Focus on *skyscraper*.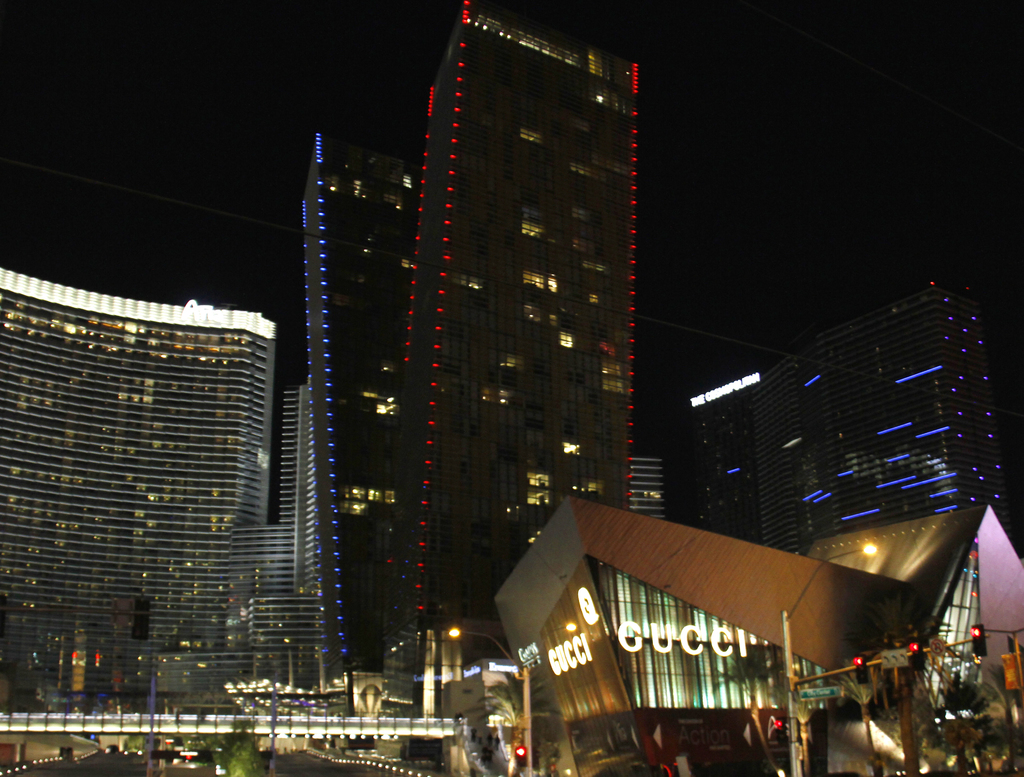
Focused at select_region(679, 370, 809, 560).
